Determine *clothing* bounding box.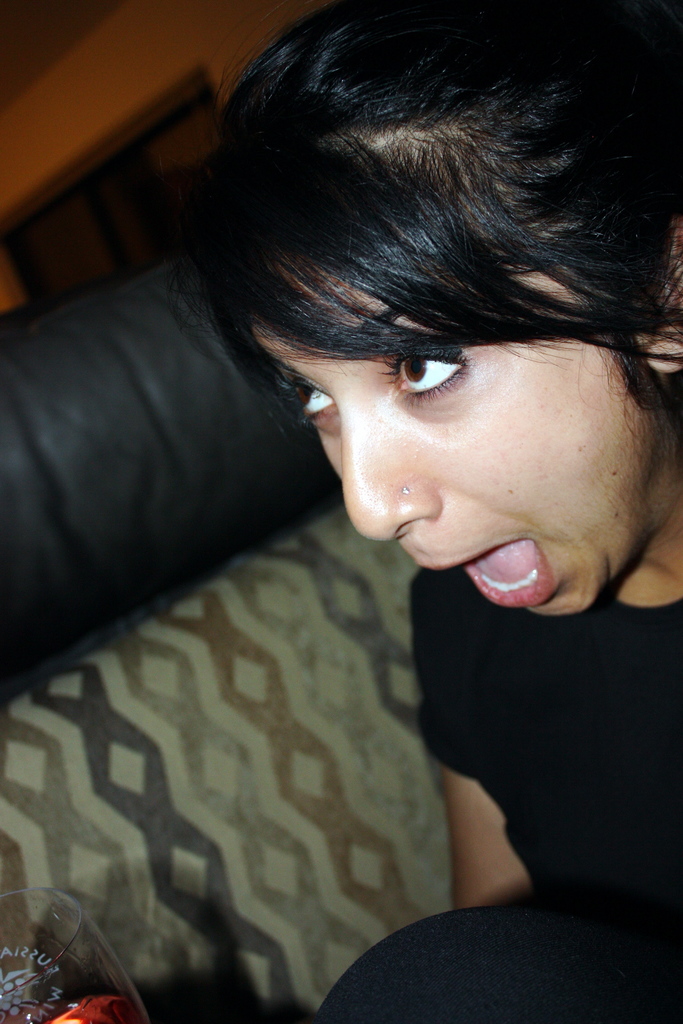
Determined: 300:559:682:1023.
